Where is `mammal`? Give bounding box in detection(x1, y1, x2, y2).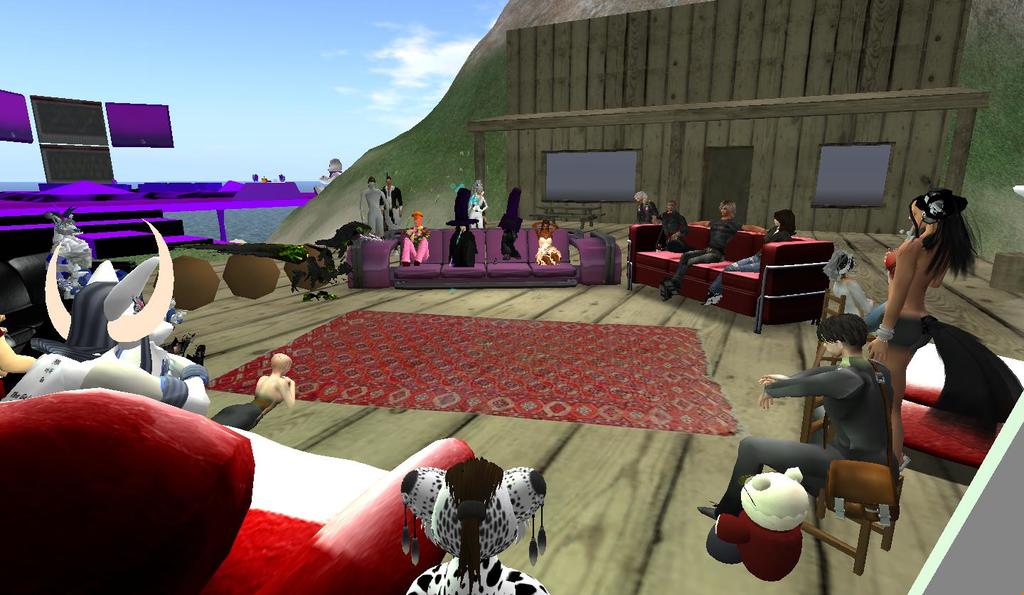
detection(863, 179, 964, 485).
